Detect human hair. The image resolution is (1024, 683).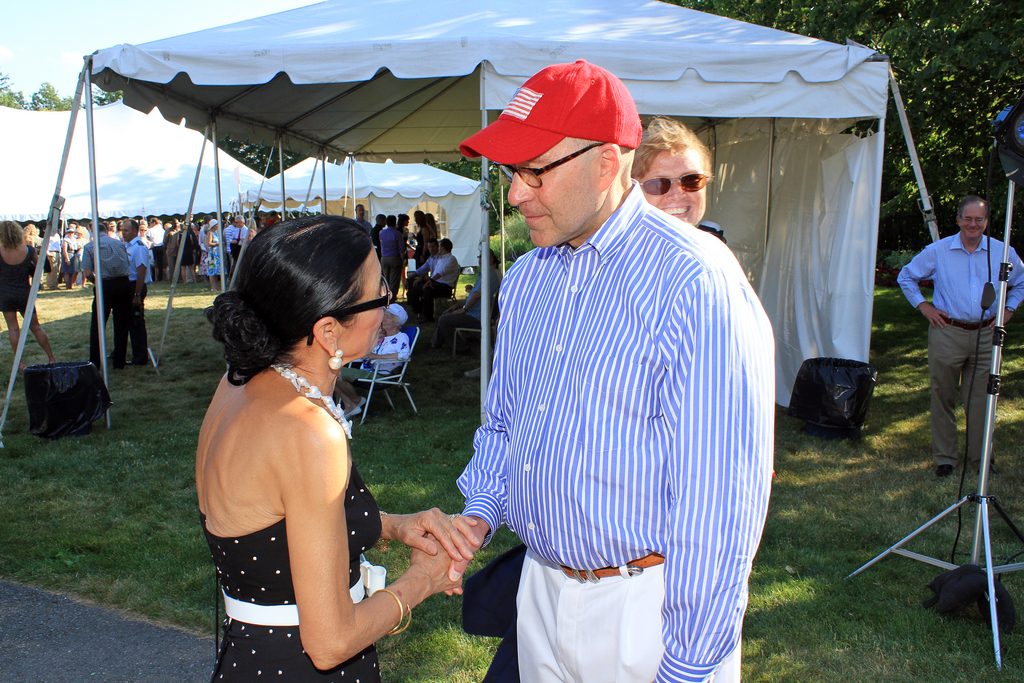
(left=396, top=215, right=408, bottom=231).
